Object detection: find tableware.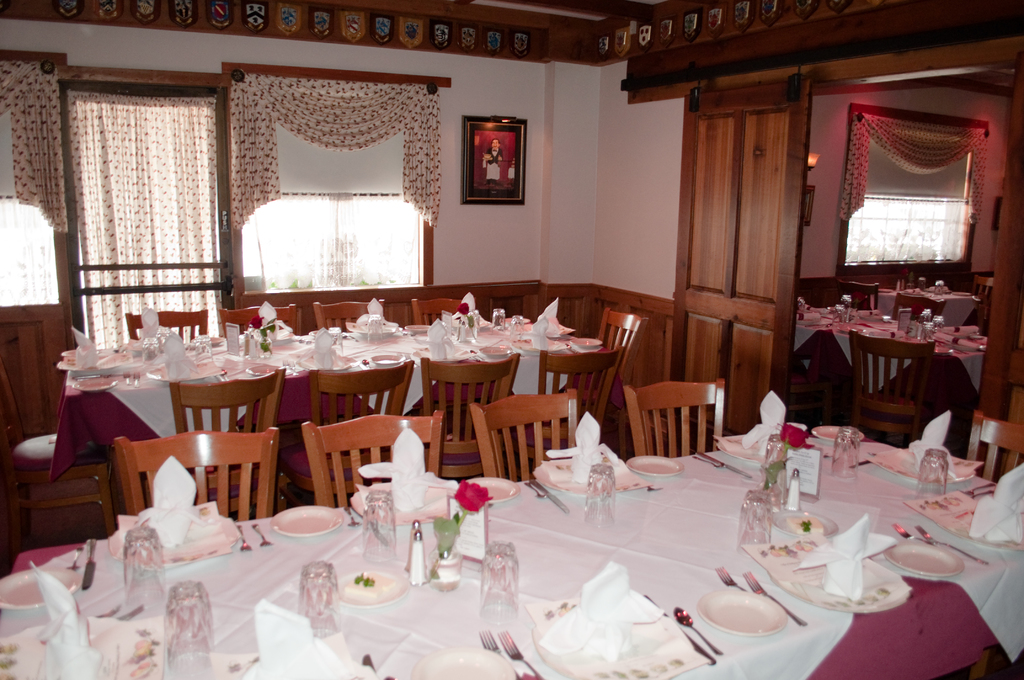
(413, 648, 514, 679).
